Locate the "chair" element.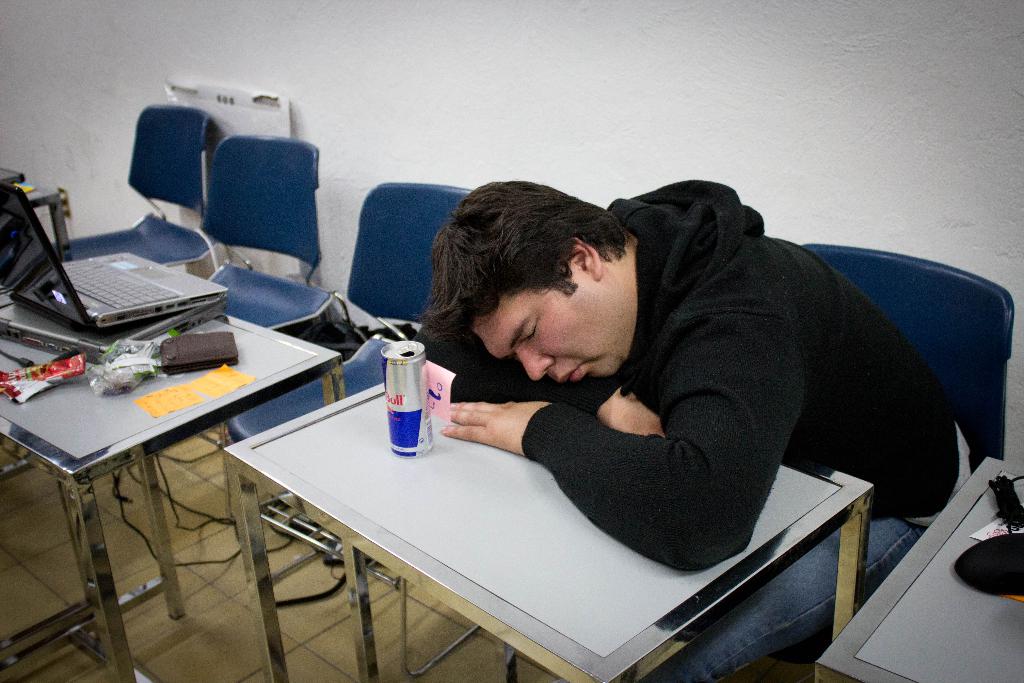
Element bbox: select_region(124, 132, 350, 502).
